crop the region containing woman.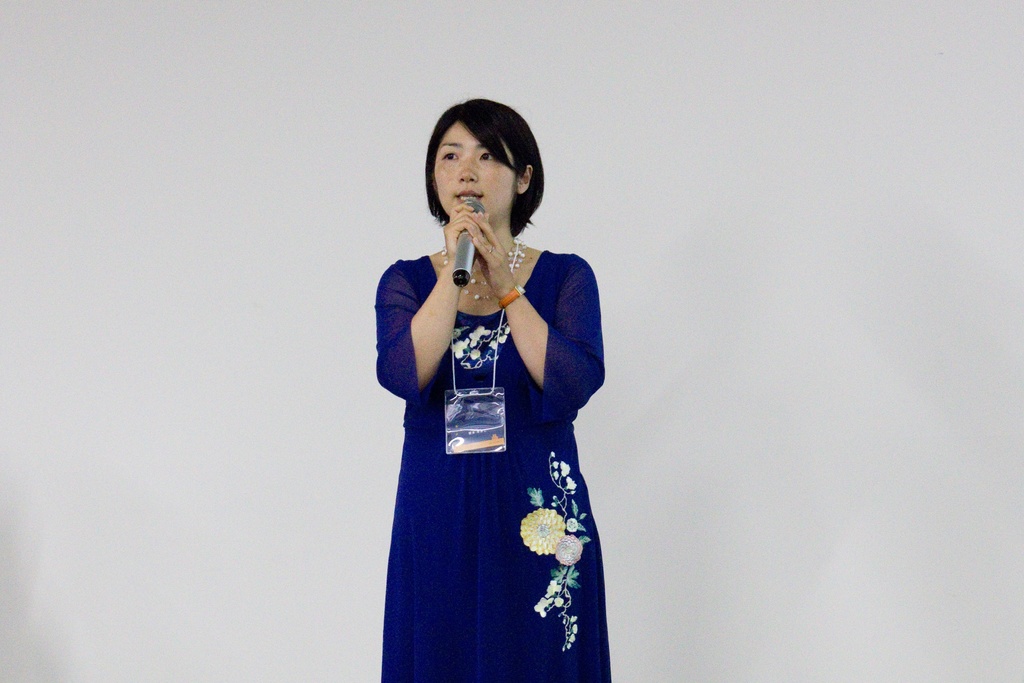
Crop region: 360/109/627/679.
